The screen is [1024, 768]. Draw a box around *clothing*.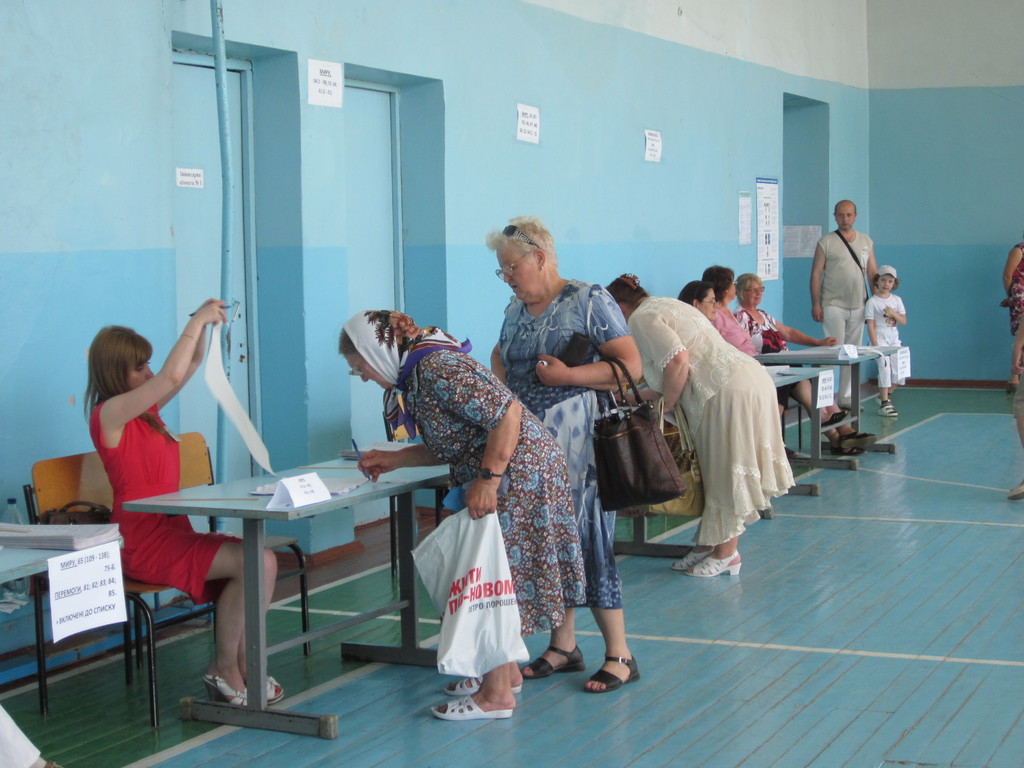
bbox(866, 280, 907, 379).
